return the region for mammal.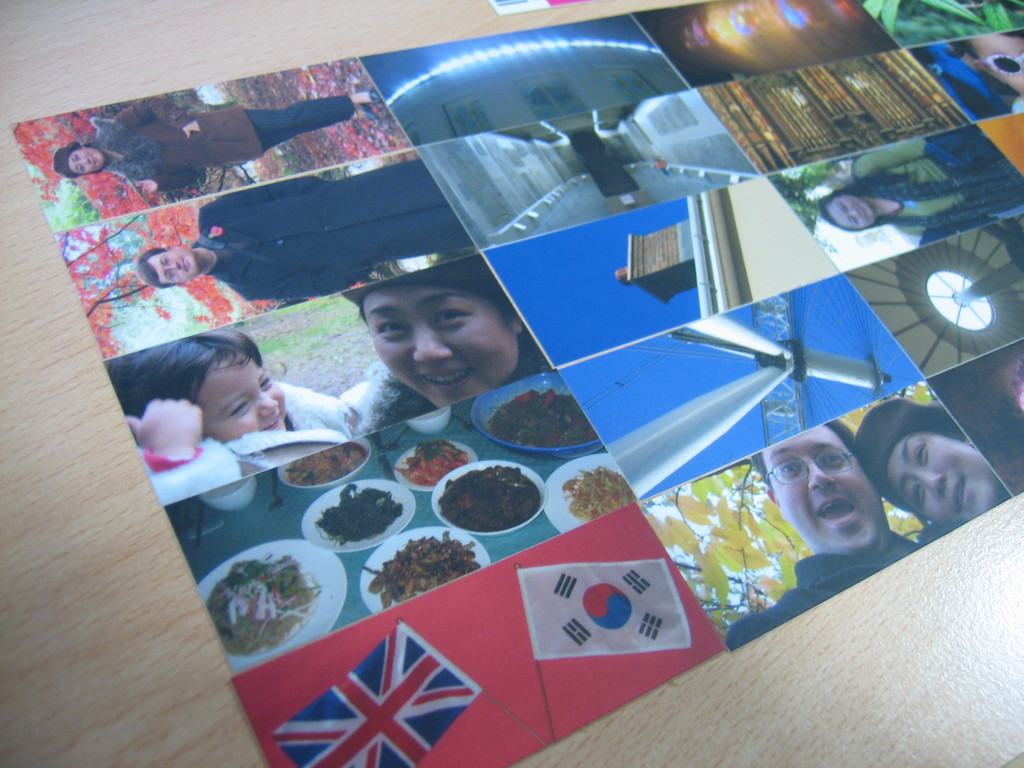
crop(962, 36, 1023, 109).
